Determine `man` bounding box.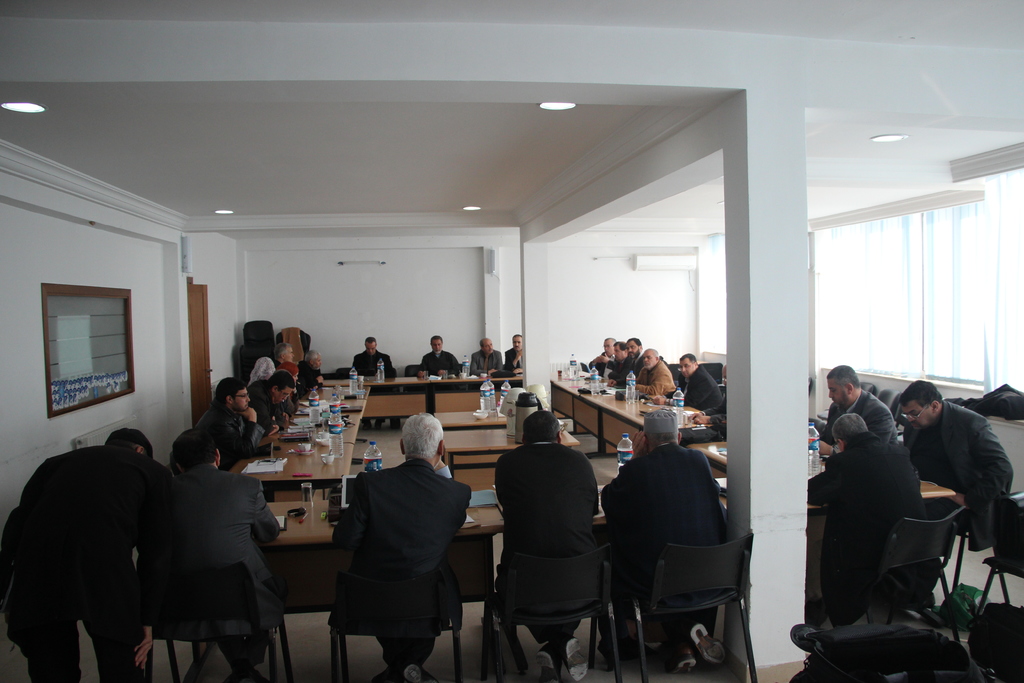
Determined: (592,327,622,367).
